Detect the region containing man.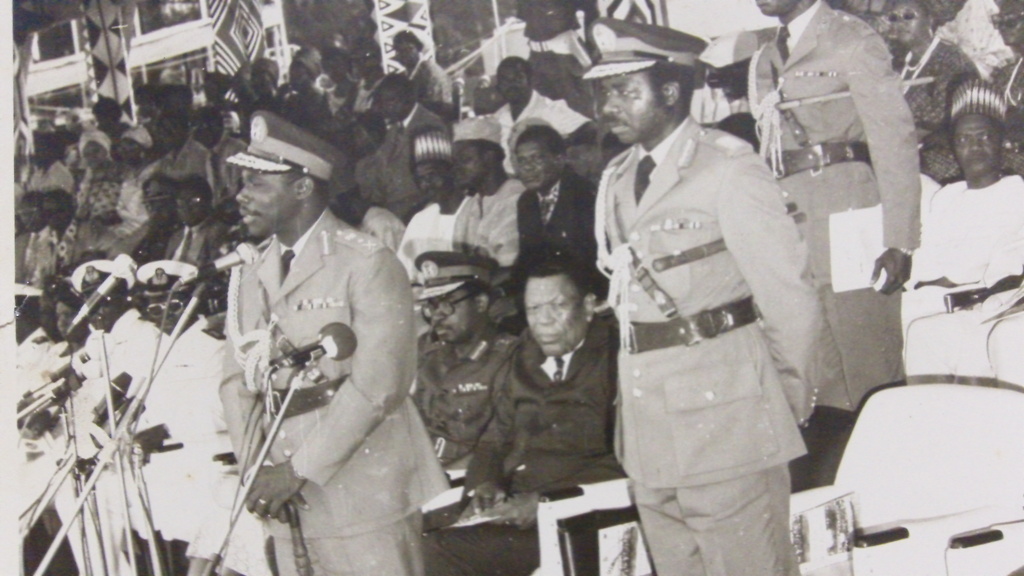
{"left": 458, "top": 56, "right": 593, "bottom": 167}.
